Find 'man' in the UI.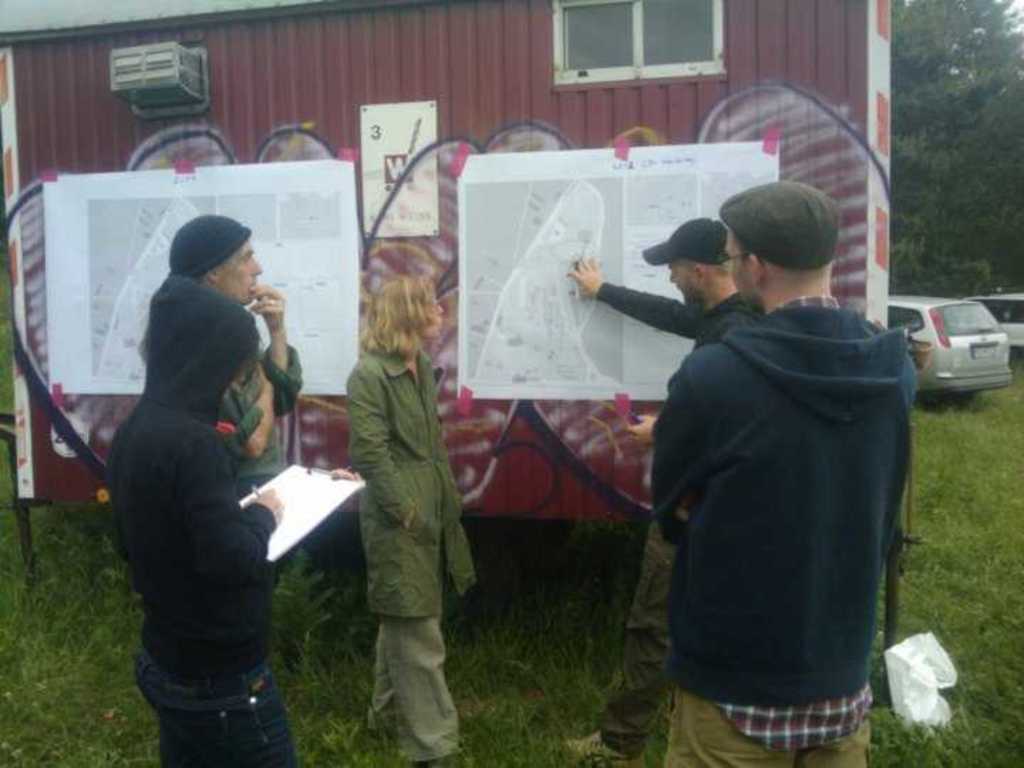
UI element at [x1=168, y1=213, x2=302, y2=496].
